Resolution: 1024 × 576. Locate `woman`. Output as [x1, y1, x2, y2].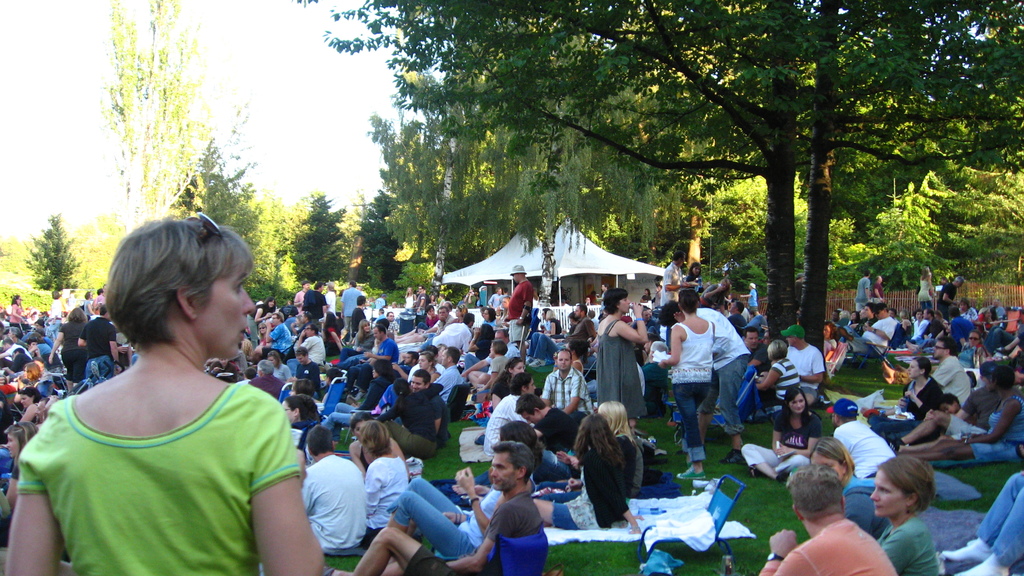
[899, 308, 913, 342].
